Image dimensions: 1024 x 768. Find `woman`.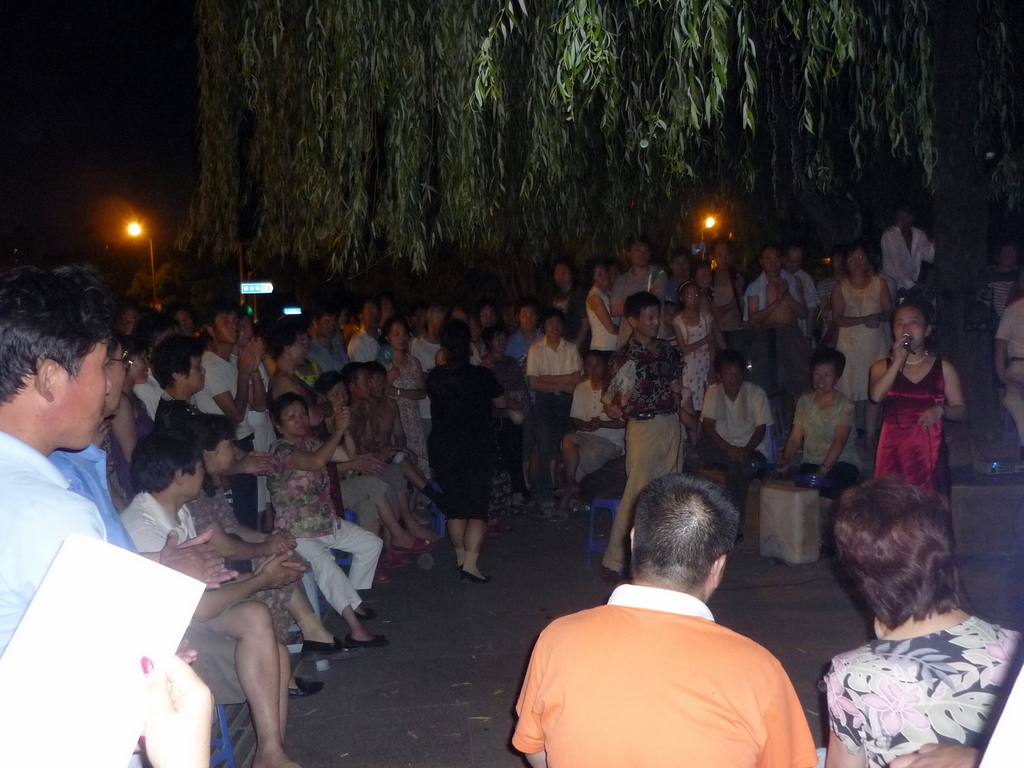
detection(376, 318, 431, 461).
